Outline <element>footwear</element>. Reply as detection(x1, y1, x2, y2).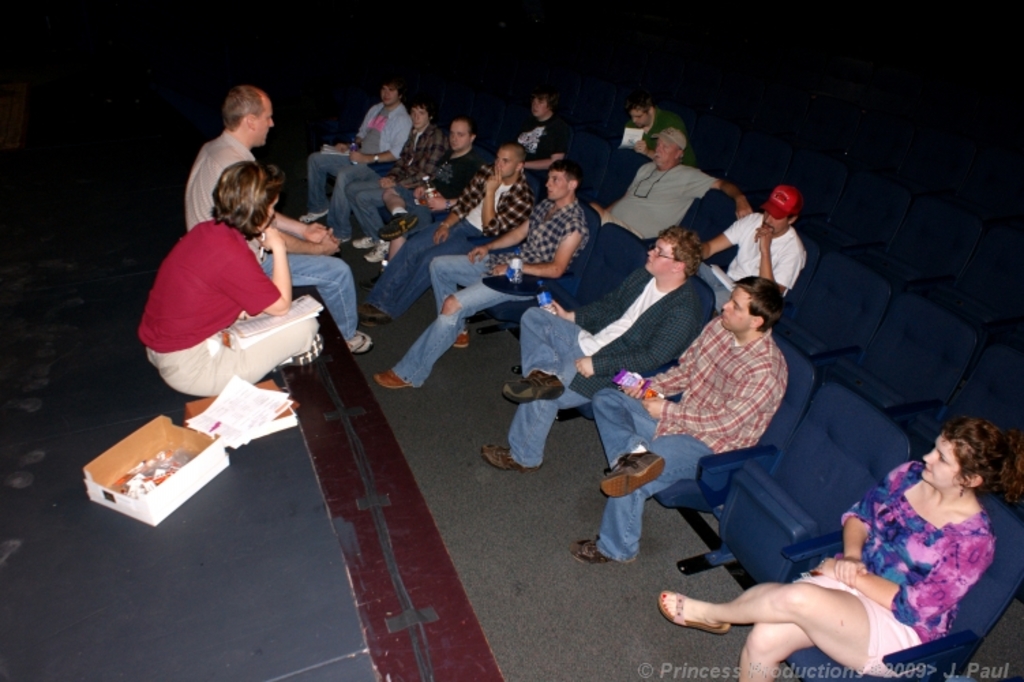
detection(481, 443, 533, 469).
